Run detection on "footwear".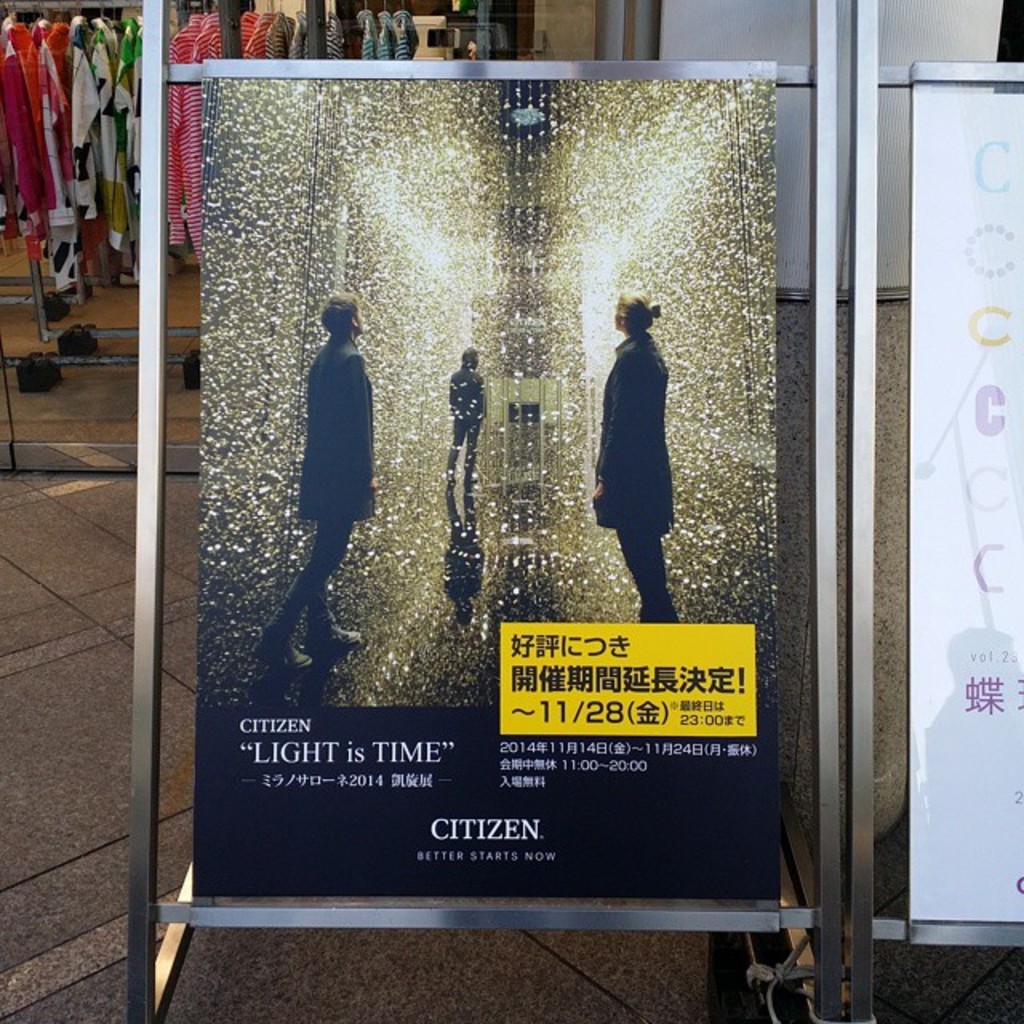
Result: select_region(251, 646, 320, 670).
